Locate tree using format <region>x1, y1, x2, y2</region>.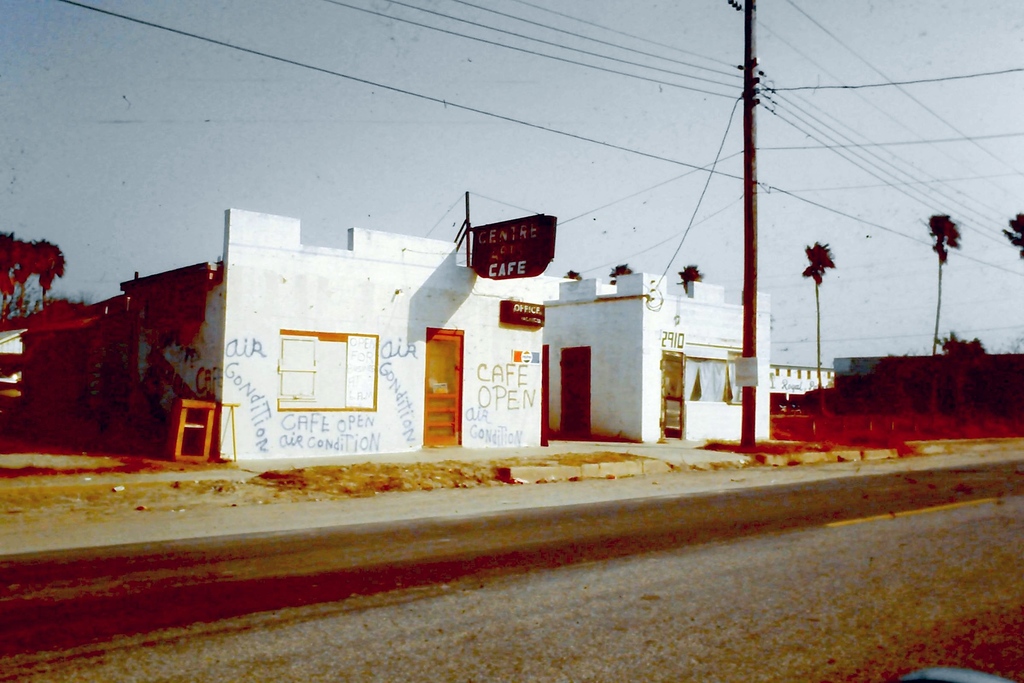
<region>803, 238, 834, 420</region>.
